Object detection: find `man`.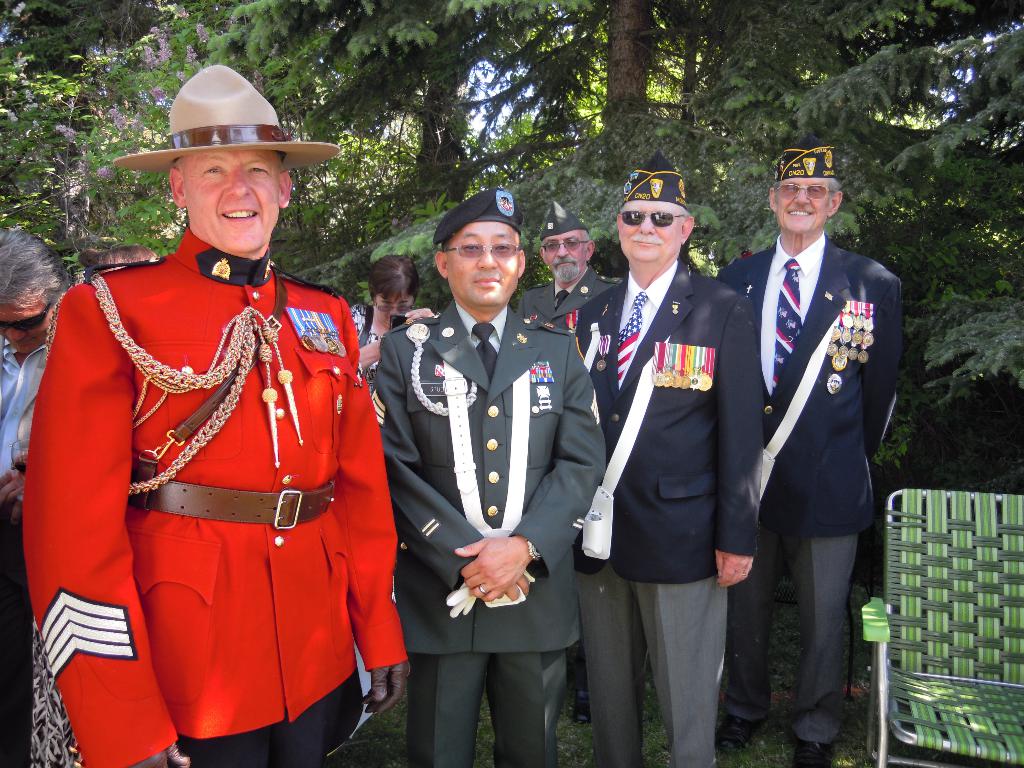
Rect(518, 200, 613, 767).
